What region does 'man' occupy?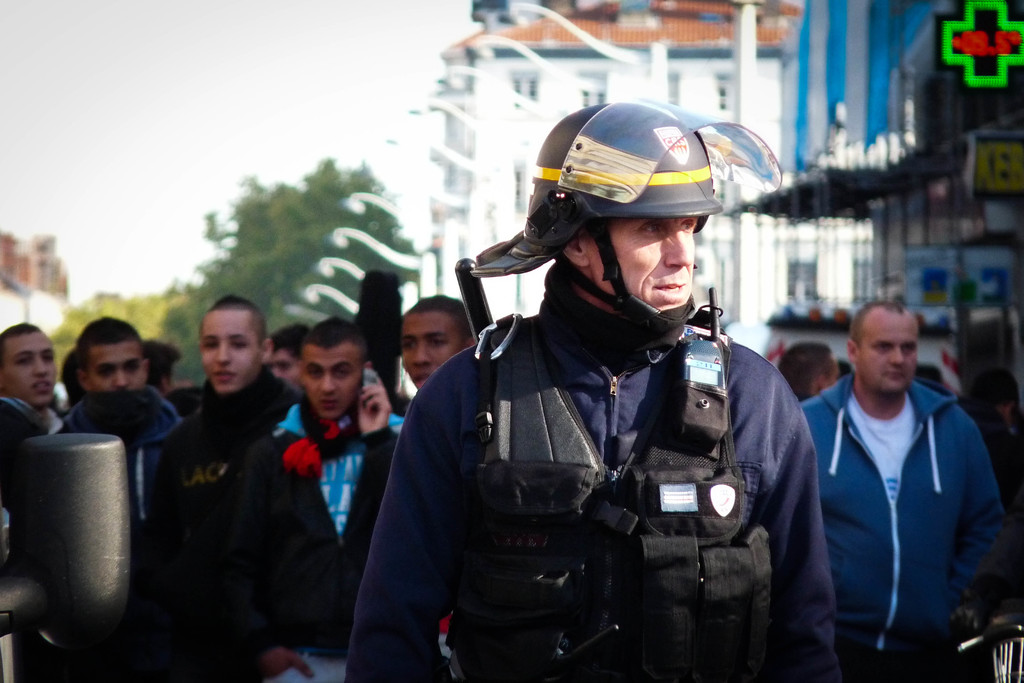
l=343, t=97, r=842, b=682.
